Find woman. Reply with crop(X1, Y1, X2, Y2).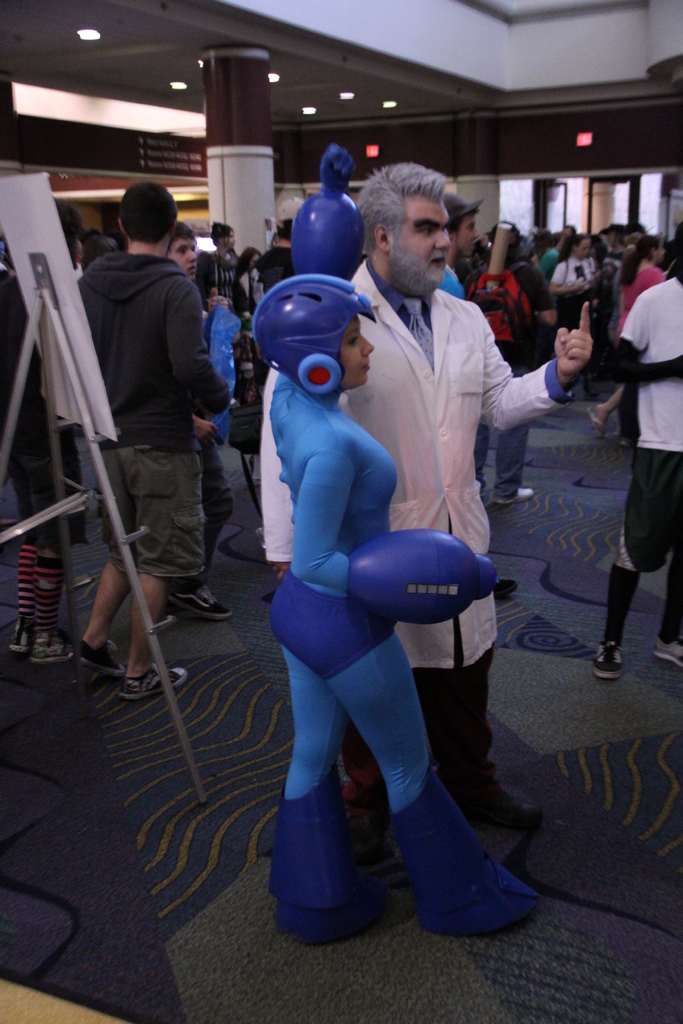
crop(586, 230, 672, 438).
